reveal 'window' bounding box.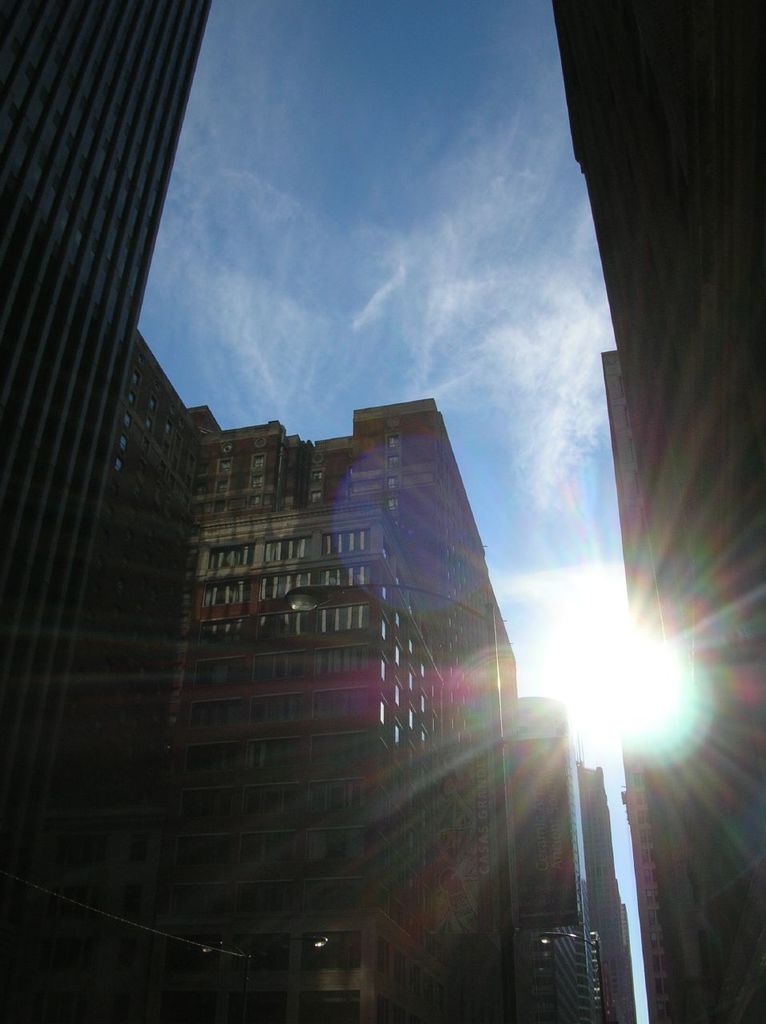
Revealed: rect(215, 553, 257, 567).
